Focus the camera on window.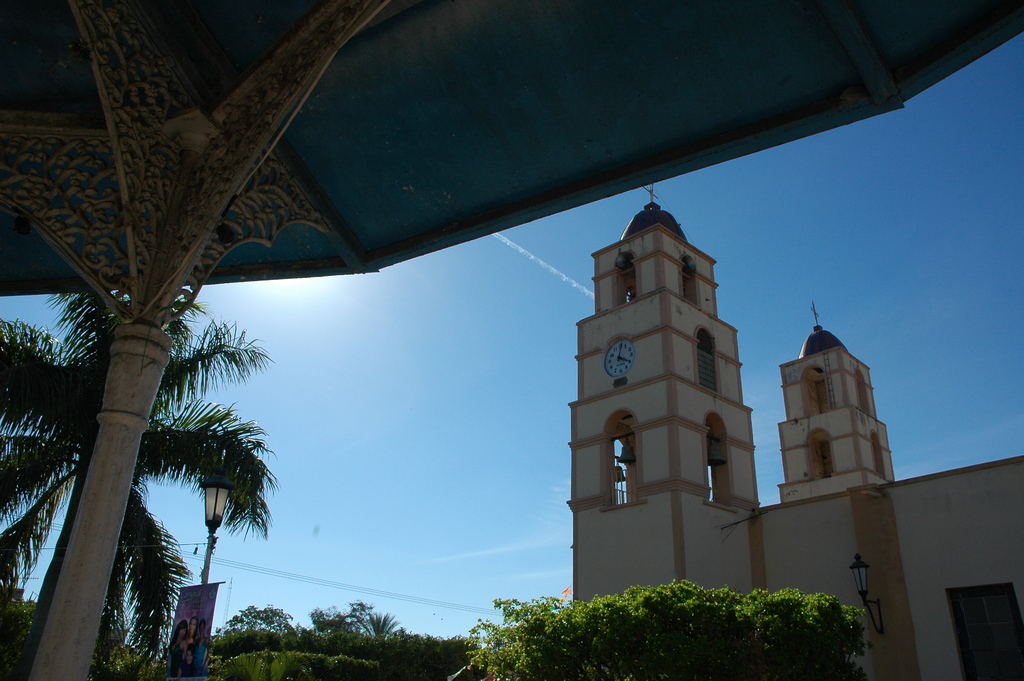
Focus region: box=[696, 330, 719, 393].
